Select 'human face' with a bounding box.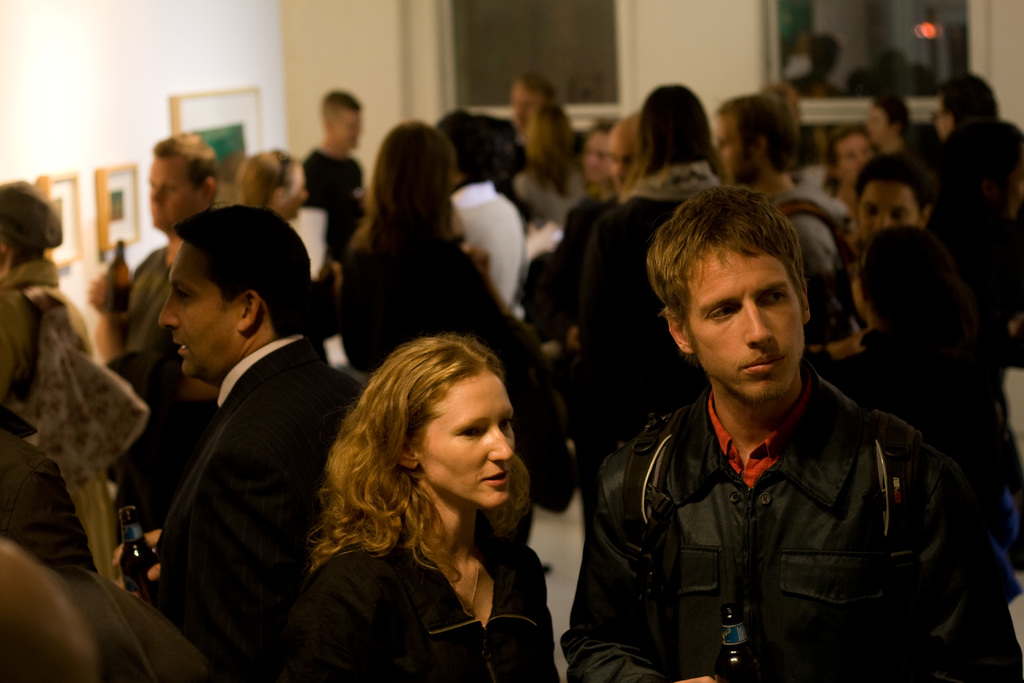
(281, 164, 311, 217).
